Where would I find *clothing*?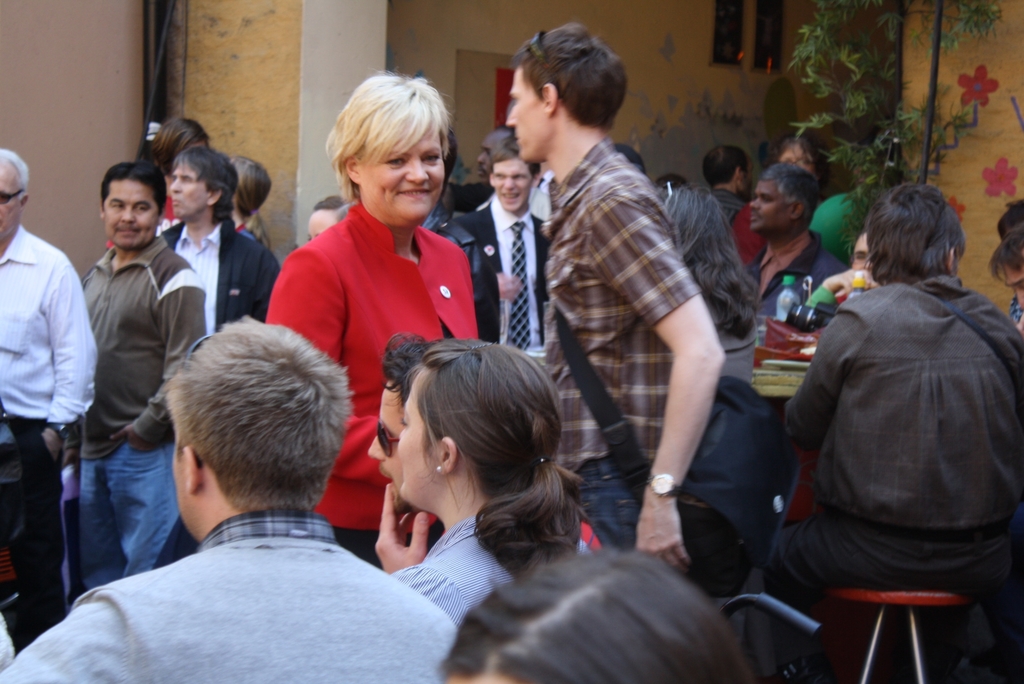
At locate(264, 204, 486, 569).
